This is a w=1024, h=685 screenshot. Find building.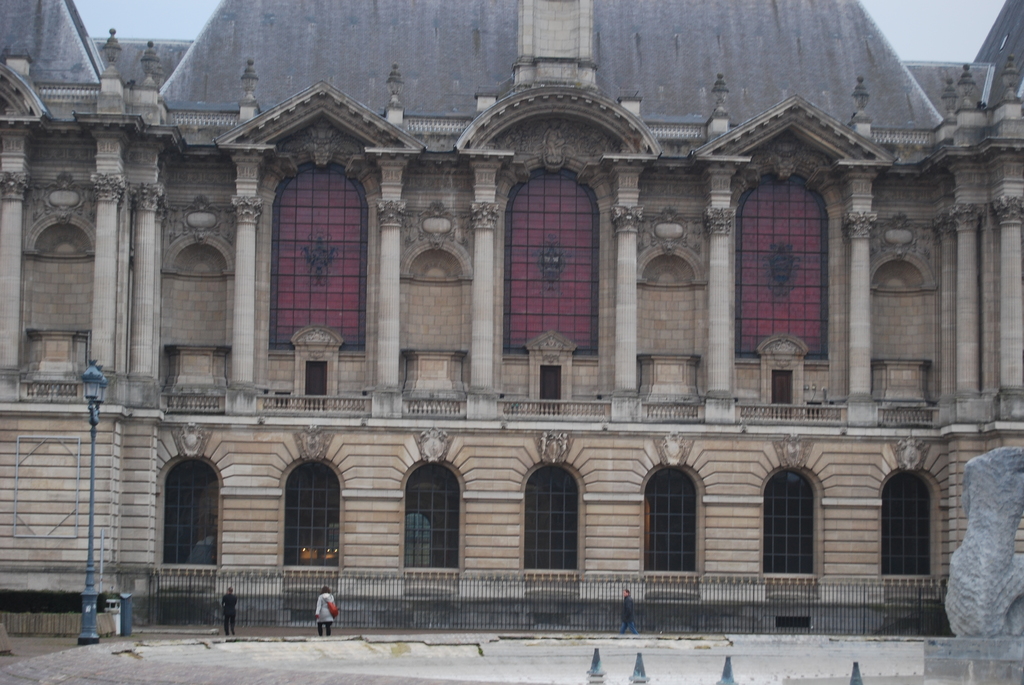
Bounding box: bbox(0, 0, 1023, 636).
